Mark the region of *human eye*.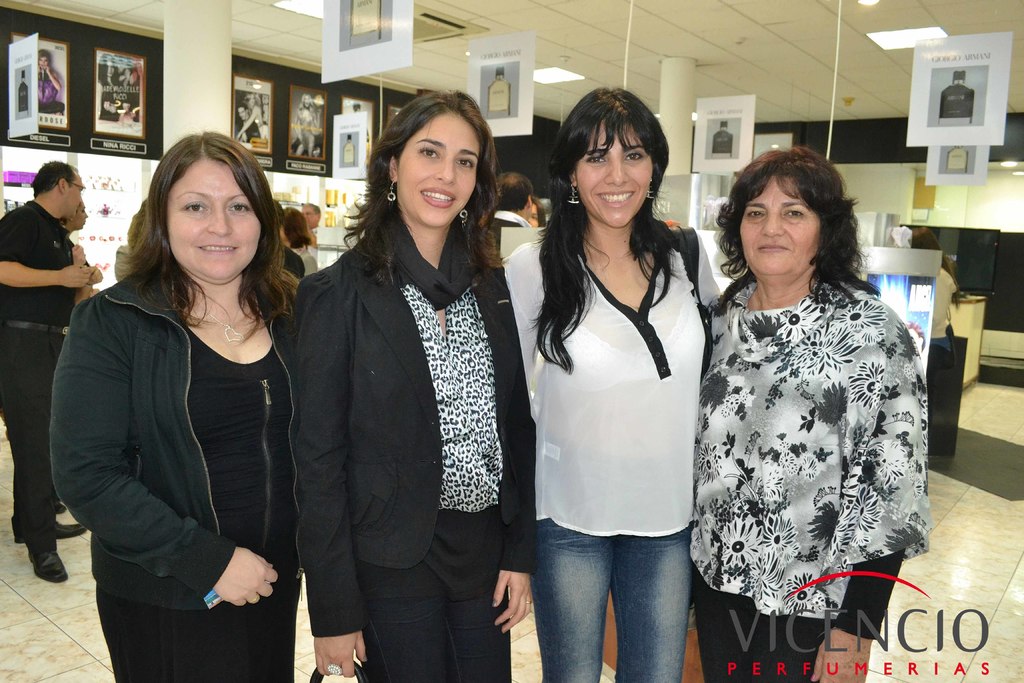
Region: crop(625, 149, 647, 163).
